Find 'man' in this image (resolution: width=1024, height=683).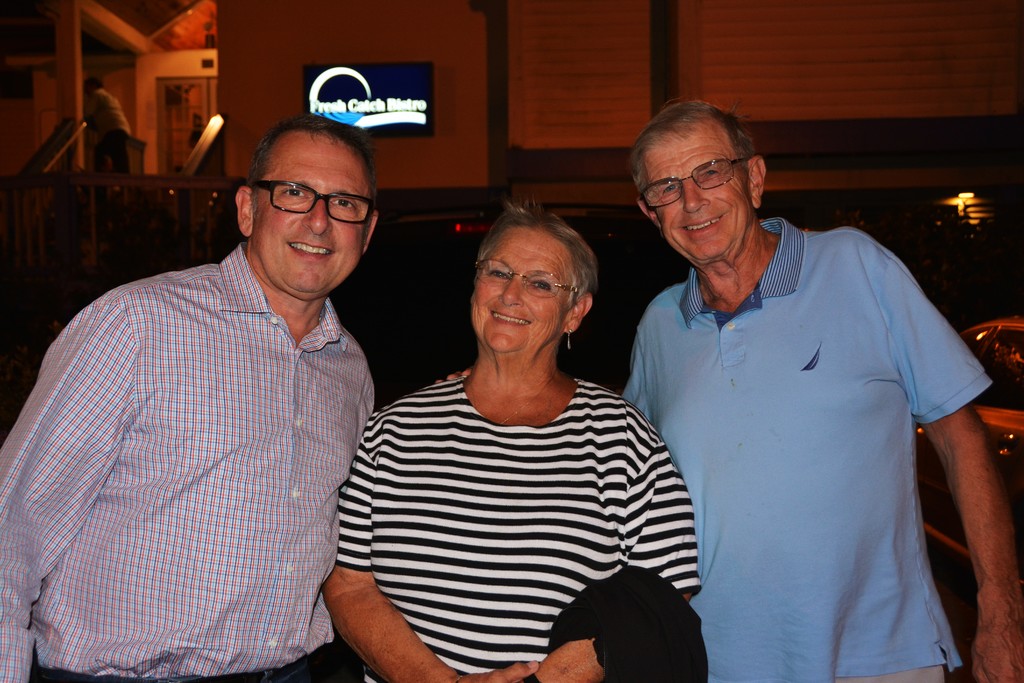
23/94/415/663.
